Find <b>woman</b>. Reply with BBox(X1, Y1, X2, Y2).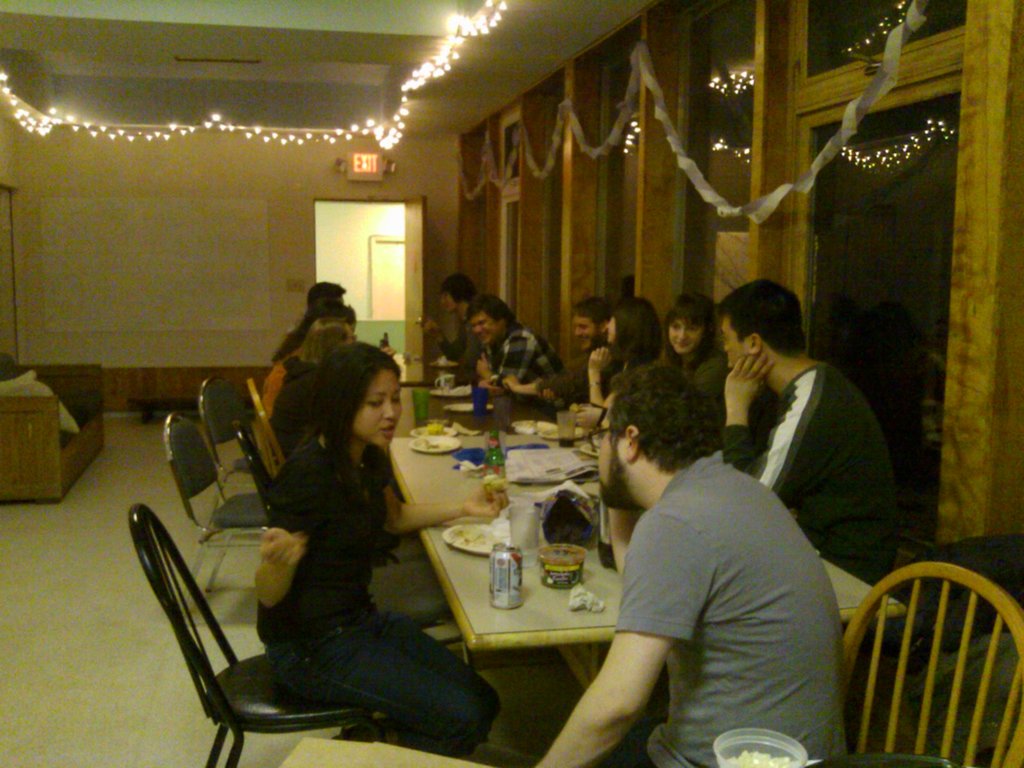
BBox(652, 295, 739, 436).
